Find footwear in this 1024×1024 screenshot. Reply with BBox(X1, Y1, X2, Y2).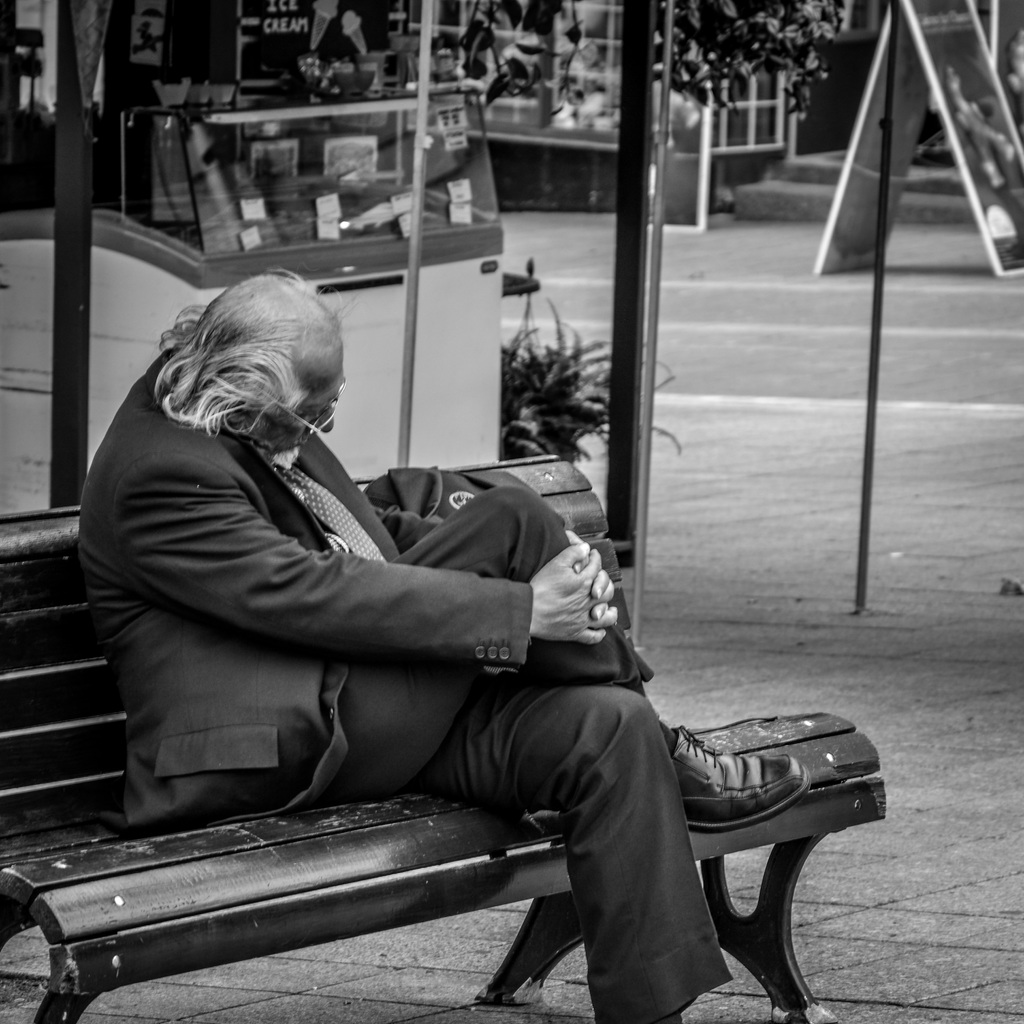
BBox(669, 722, 807, 836).
